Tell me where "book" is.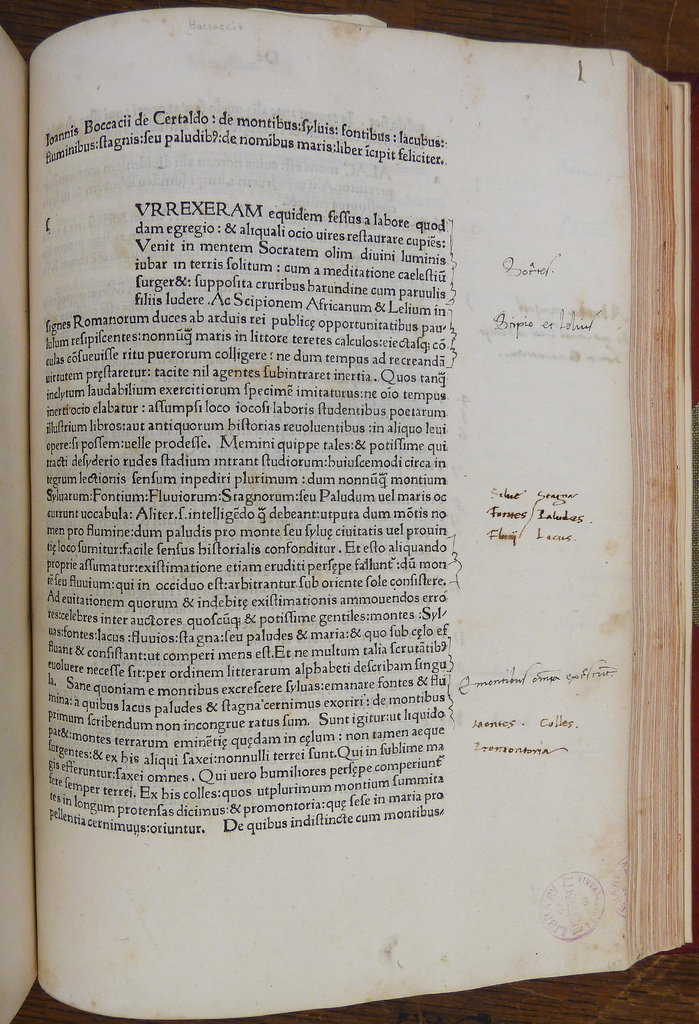
"book" is at <region>0, 9, 698, 1023</region>.
